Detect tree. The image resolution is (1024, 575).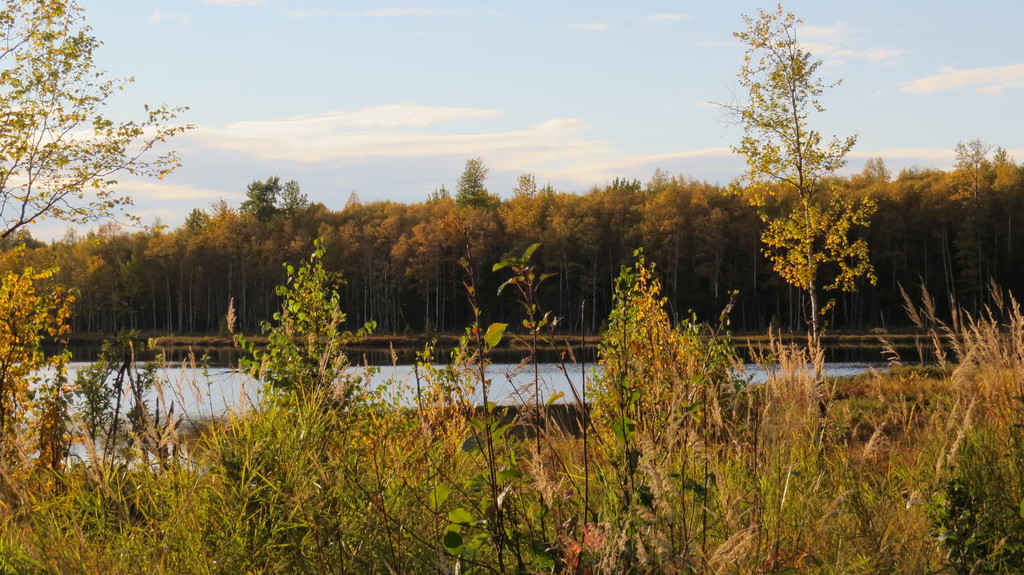
x1=0 y1=0 x2=199 y2=249.
